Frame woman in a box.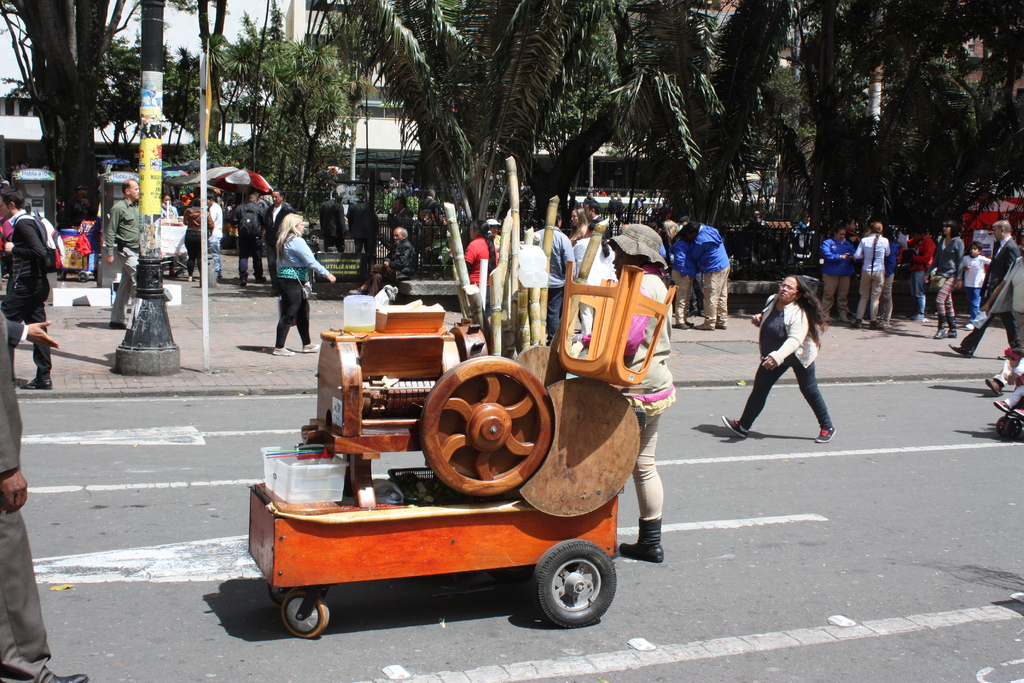
274 215 339 361.
